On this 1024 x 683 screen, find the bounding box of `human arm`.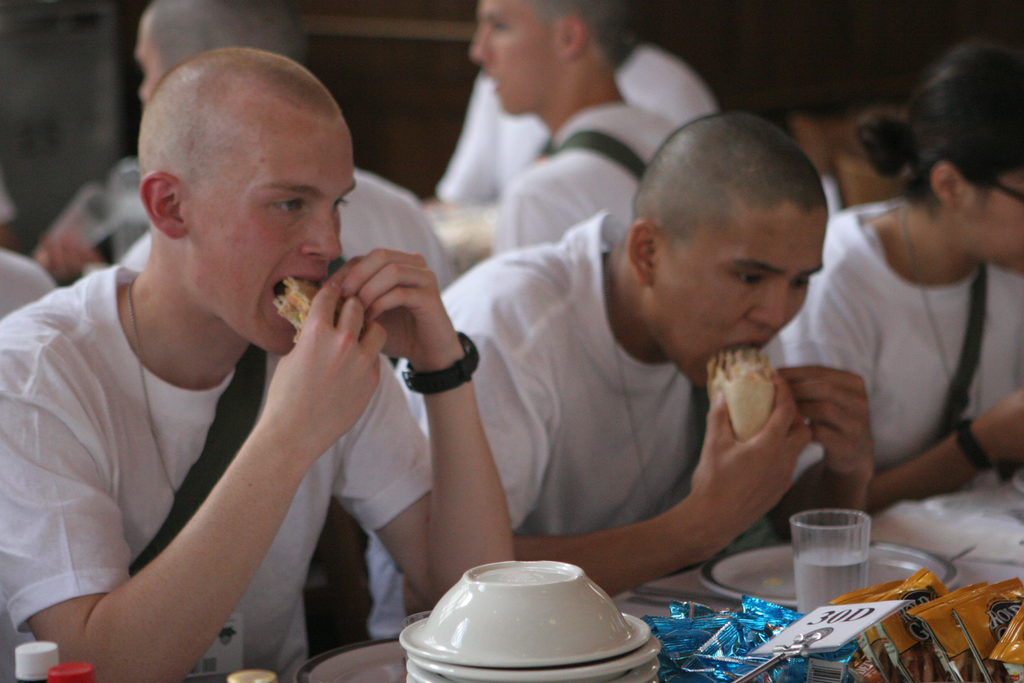
Bounding box: x1=56 y1=306 x2=391 y2=661.
